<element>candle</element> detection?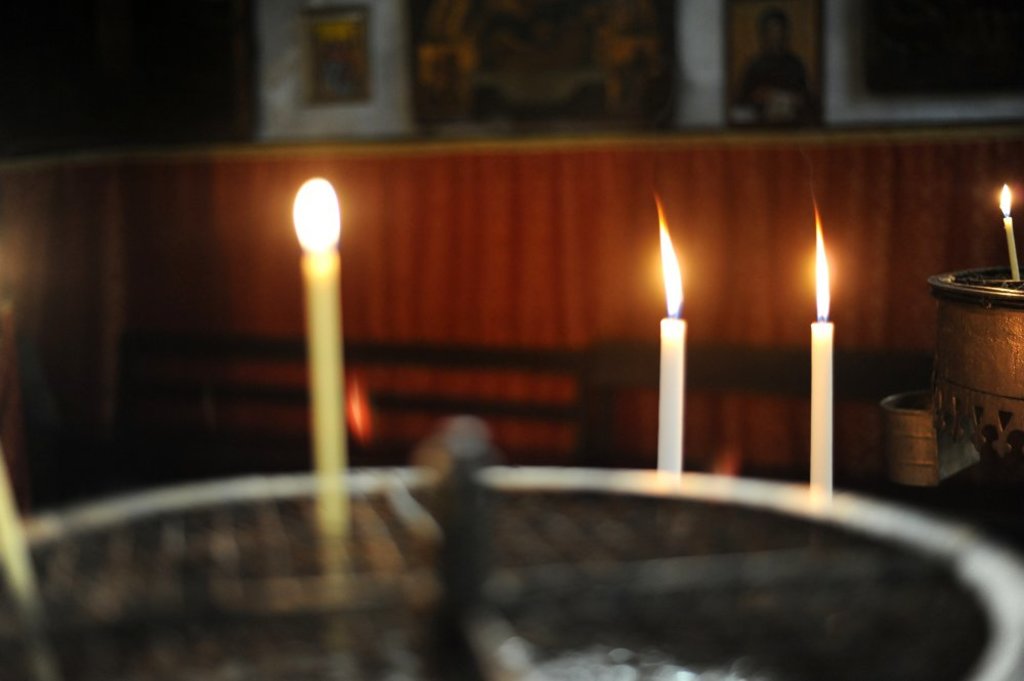
BBox(999, 178, 1022, 282)
